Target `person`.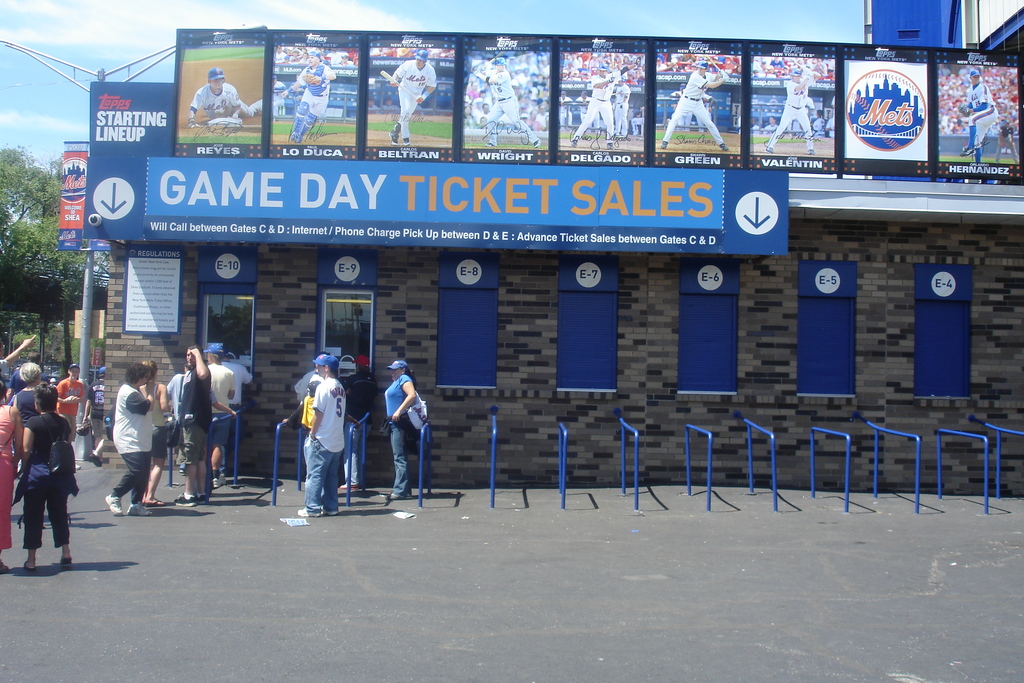
Target region: (385,360,417,500).
